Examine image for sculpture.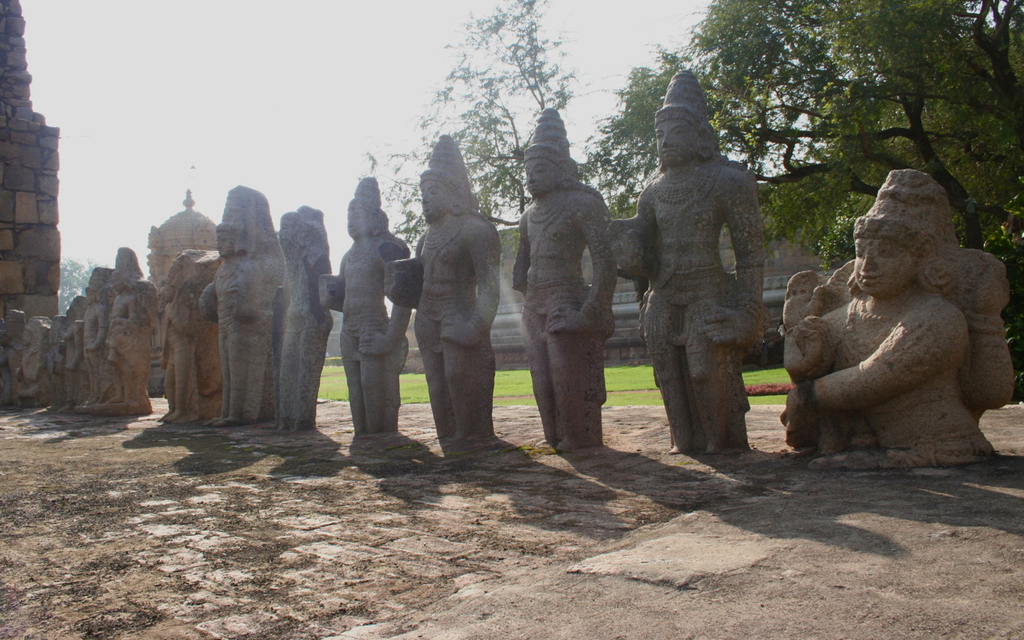
Examination result: bbox=(0, 310, 29, 414).
